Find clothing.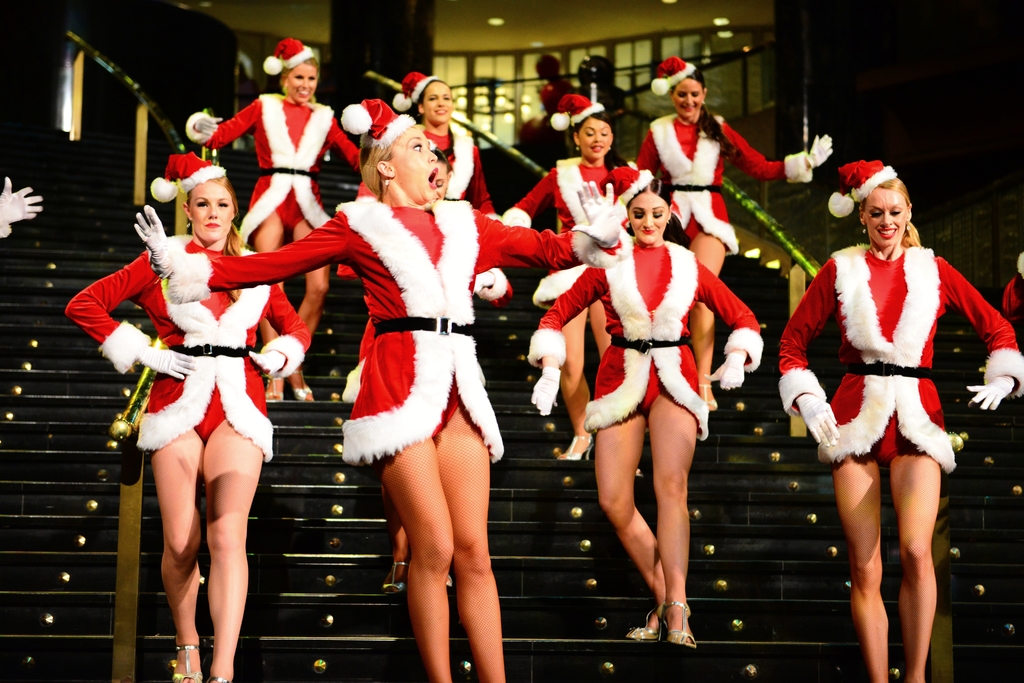
{"left": 528, "top": 235, "right": 765, "bottom": 430}.
